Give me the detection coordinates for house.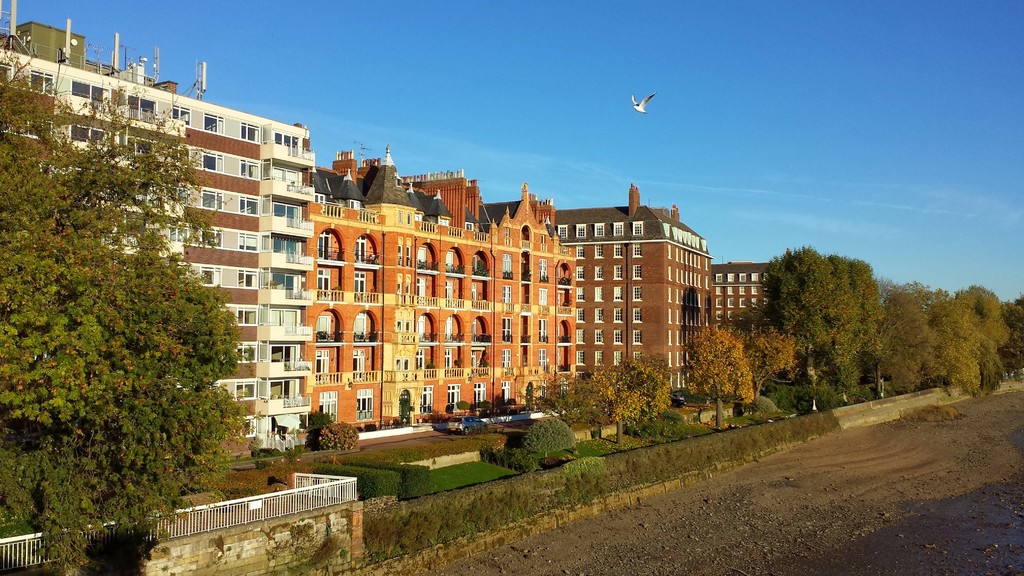
bbox(0, 14, 320, 461).
